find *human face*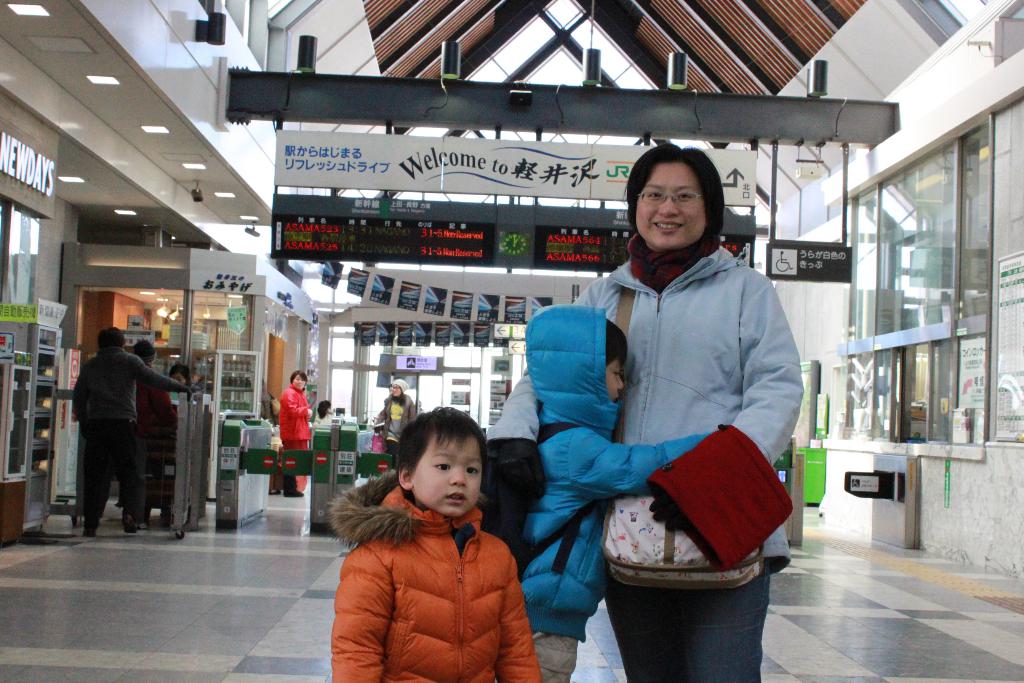
region(390, 381, 400, 396)
